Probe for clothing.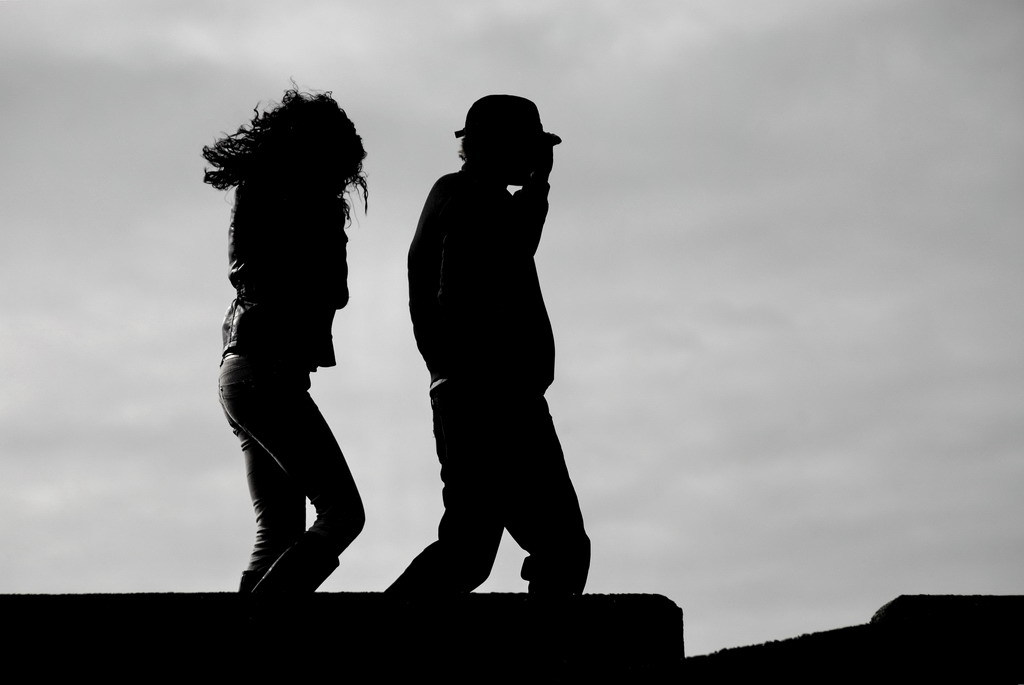
Probe result: [397, 156, 601, 599].
